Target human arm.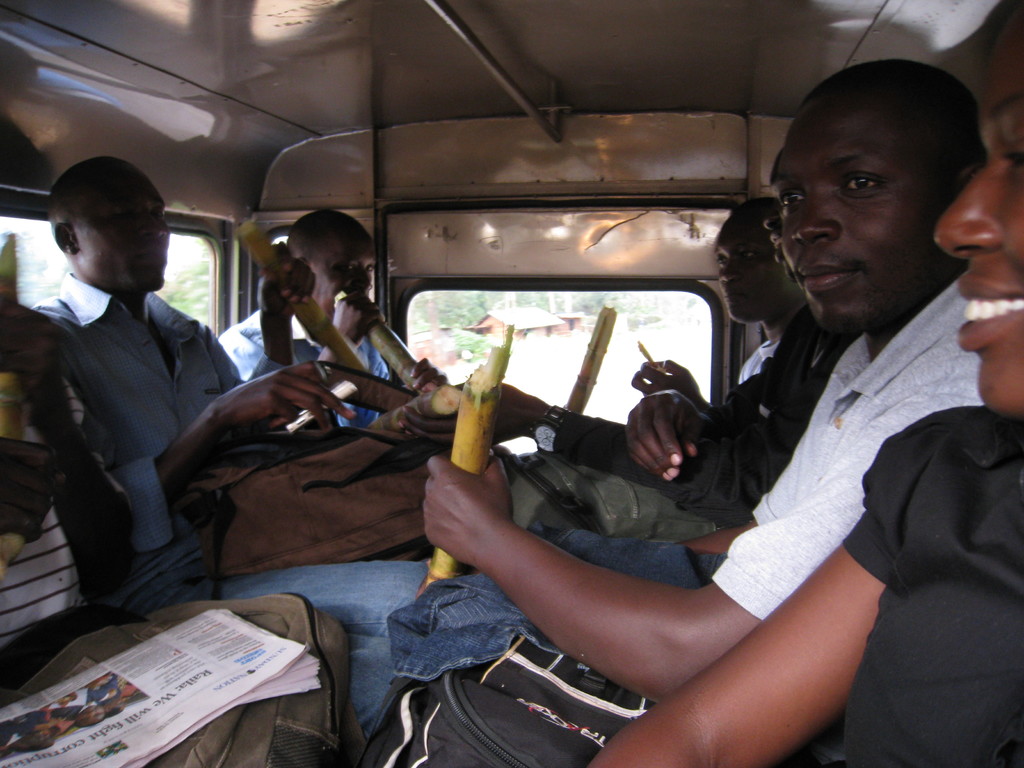
Target region: 223,284,390,387.
